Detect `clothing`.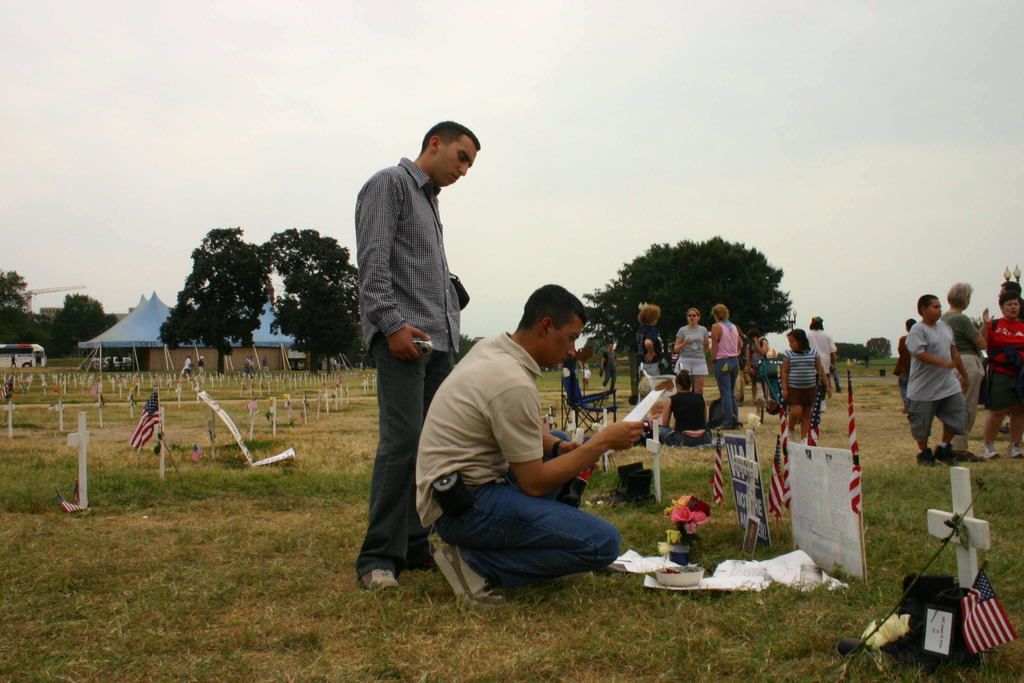
Detected at [657, 391, 712, 450].
